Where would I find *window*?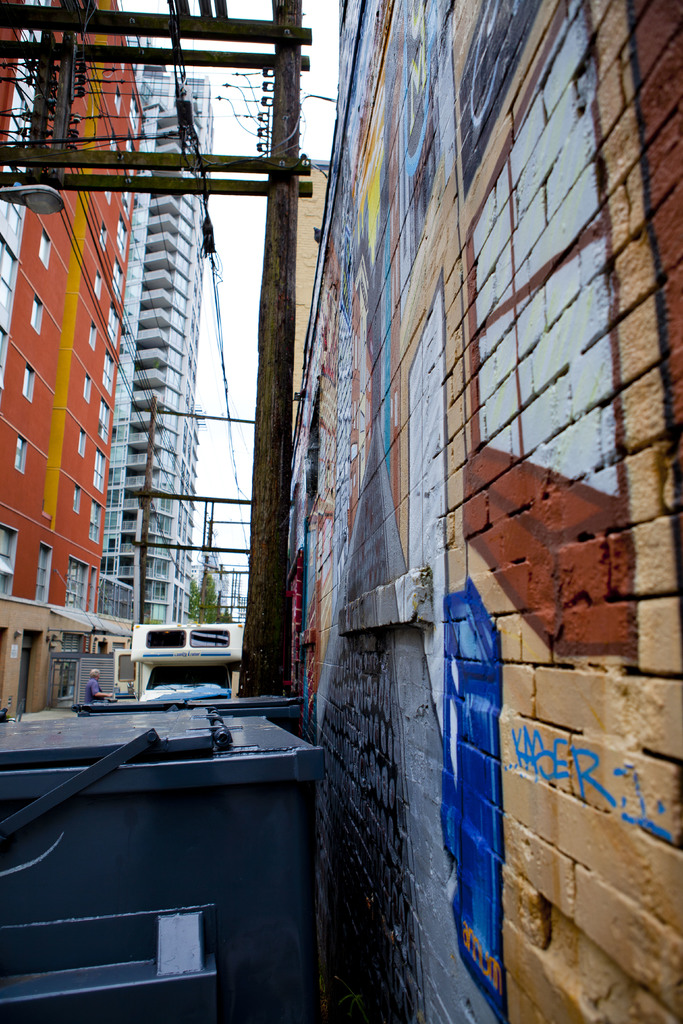
At 131, 92, 138, 134.
